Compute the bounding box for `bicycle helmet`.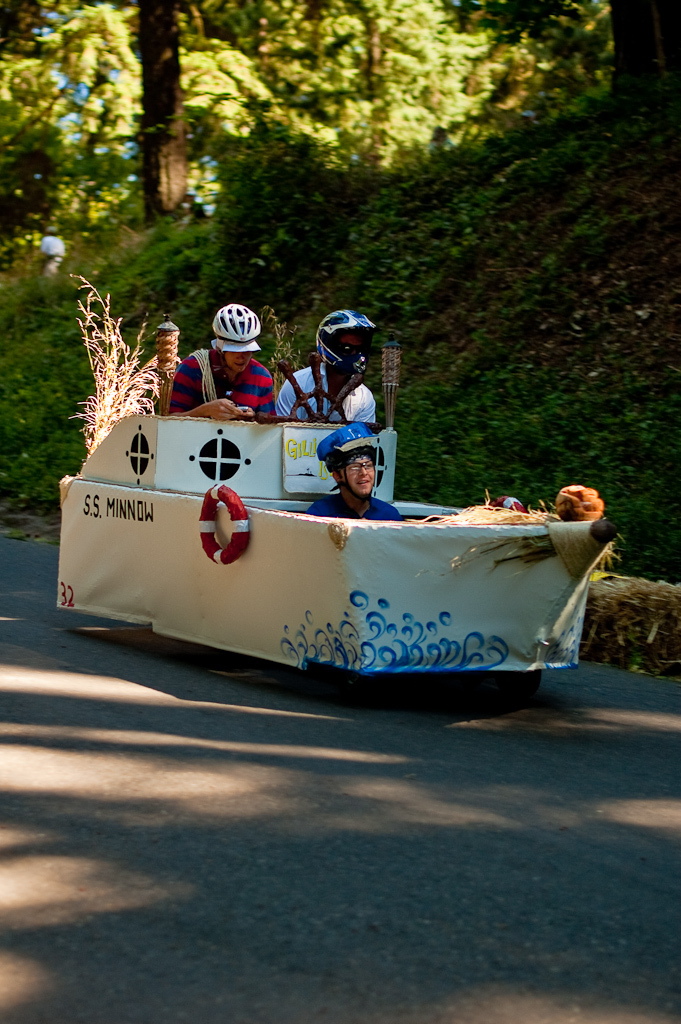
<bbox>318, 310, 375, 372</bbox>.
